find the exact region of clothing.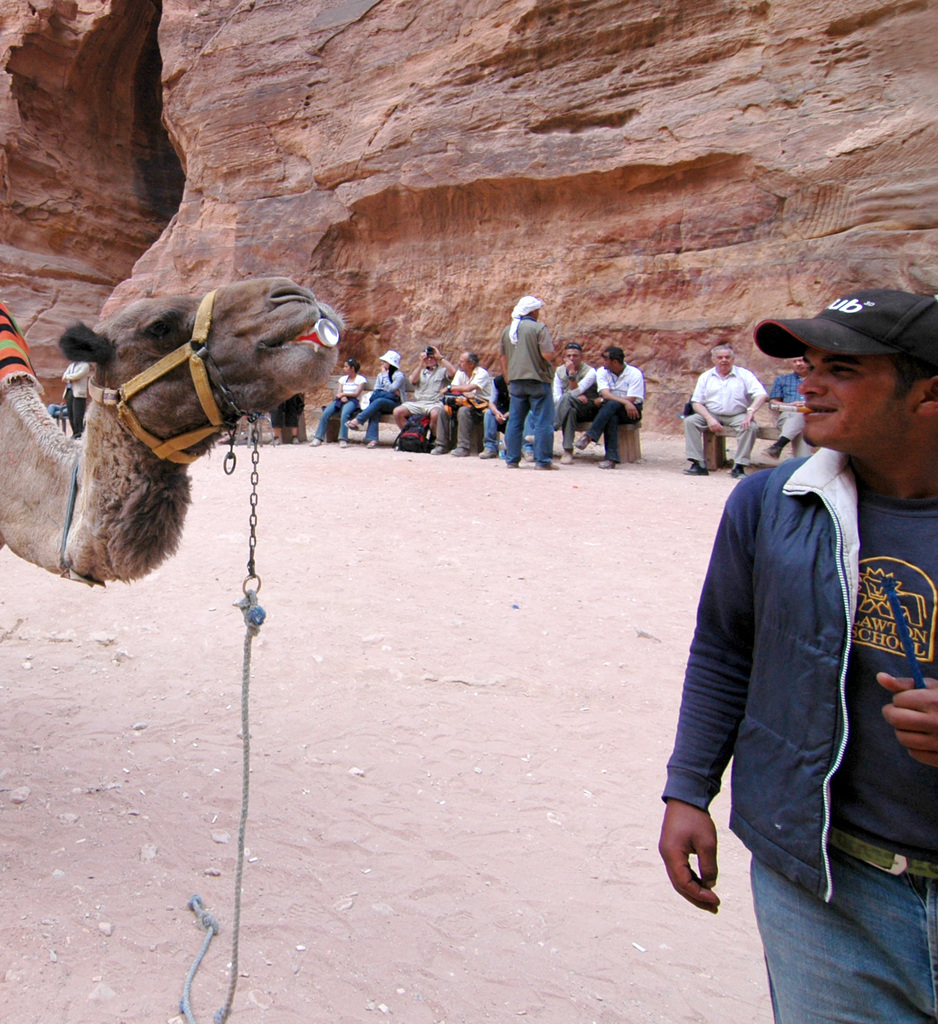
Exact region: <region>684, 369, 772, 466</region>.
